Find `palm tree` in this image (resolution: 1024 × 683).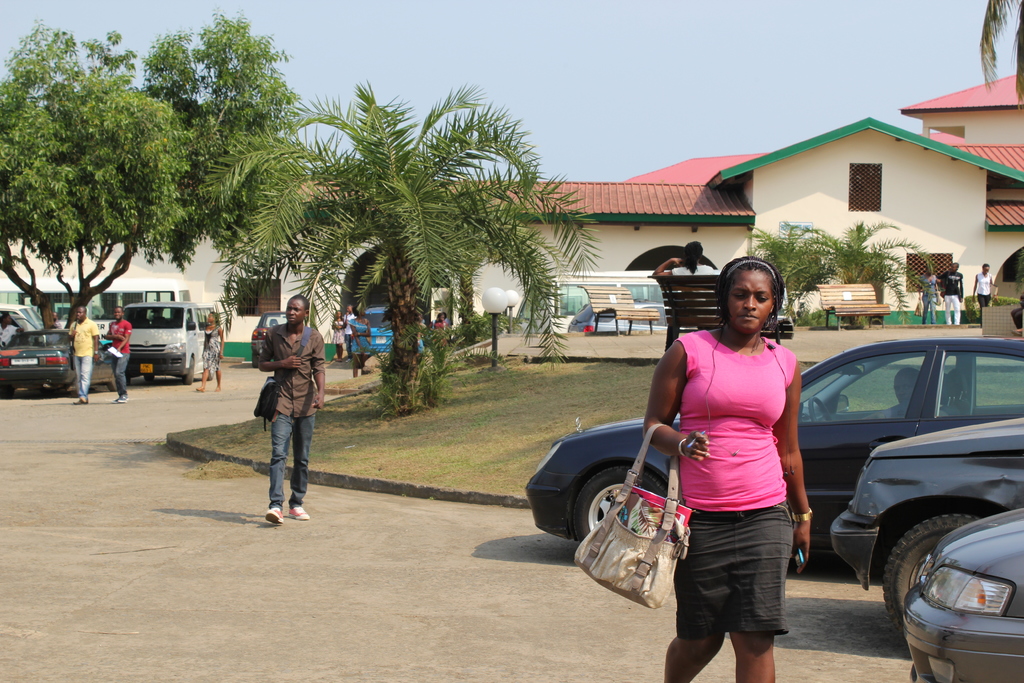
[206, 79, 617, 420].
